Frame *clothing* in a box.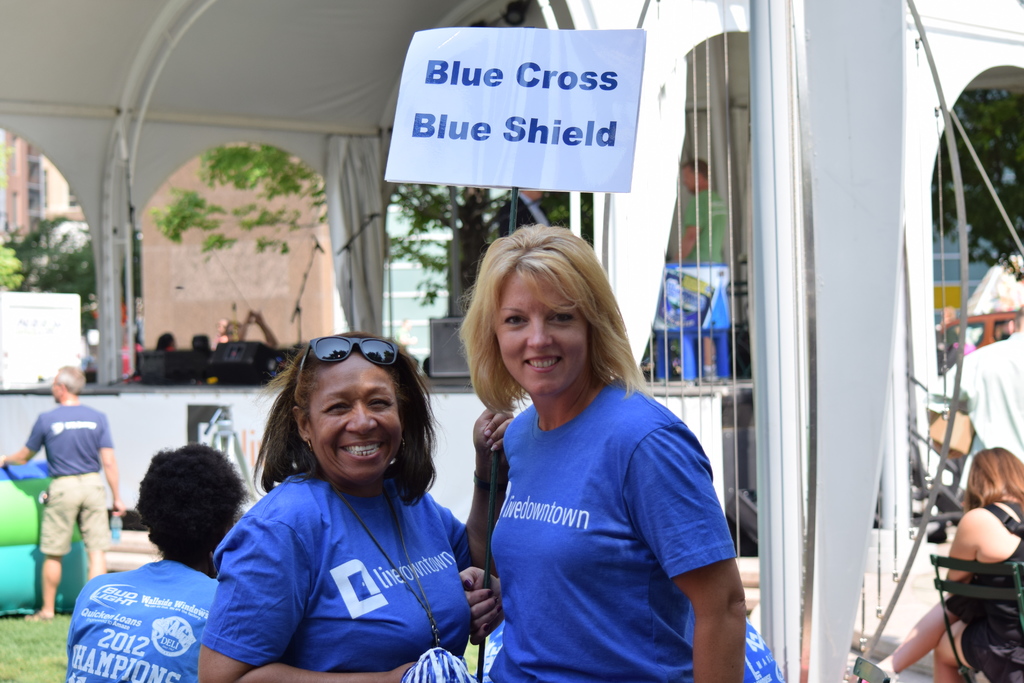
pyautogui.locateOnScreen(950, 492, 1023, 682).
